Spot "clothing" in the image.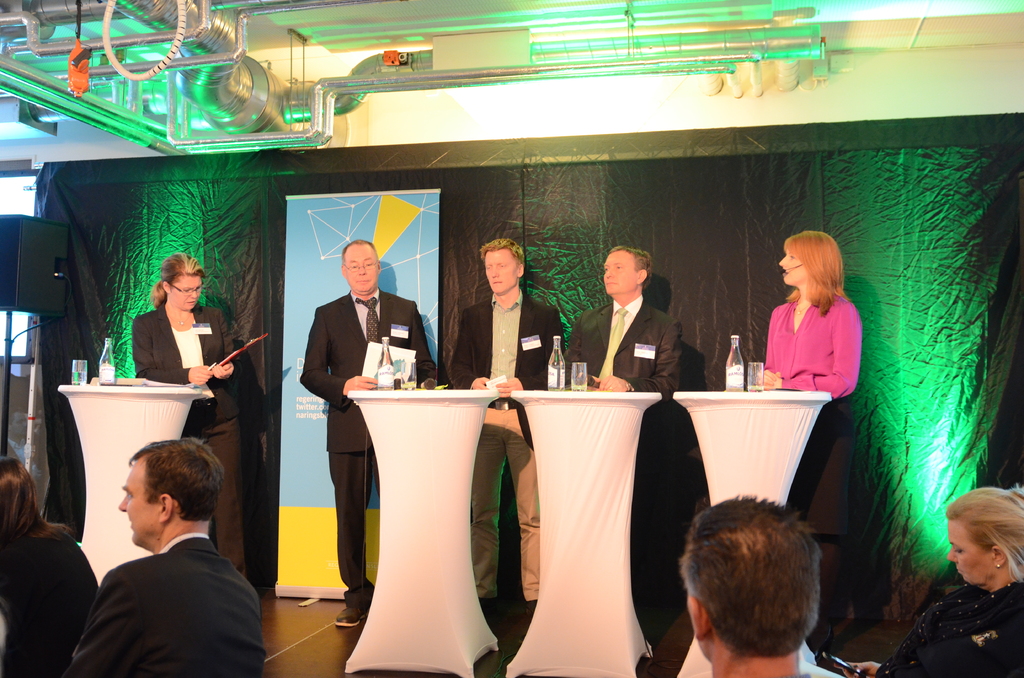
"clothing" found at <box>137,300,253,577</box>.
